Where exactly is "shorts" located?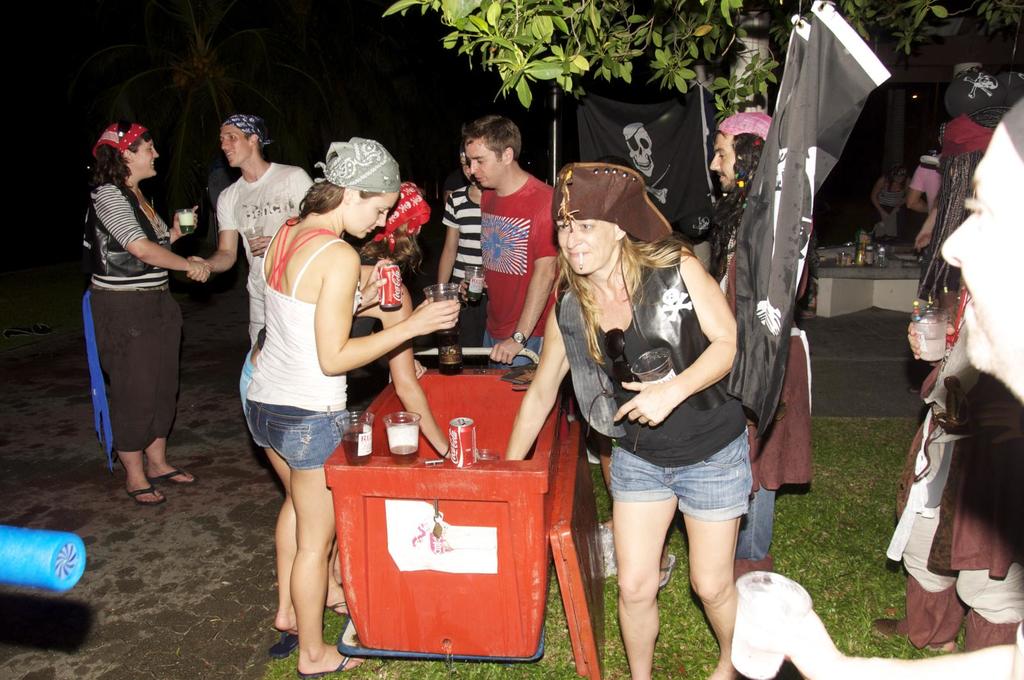
Its bounding box is bbox(236, 350, 255, 406).
